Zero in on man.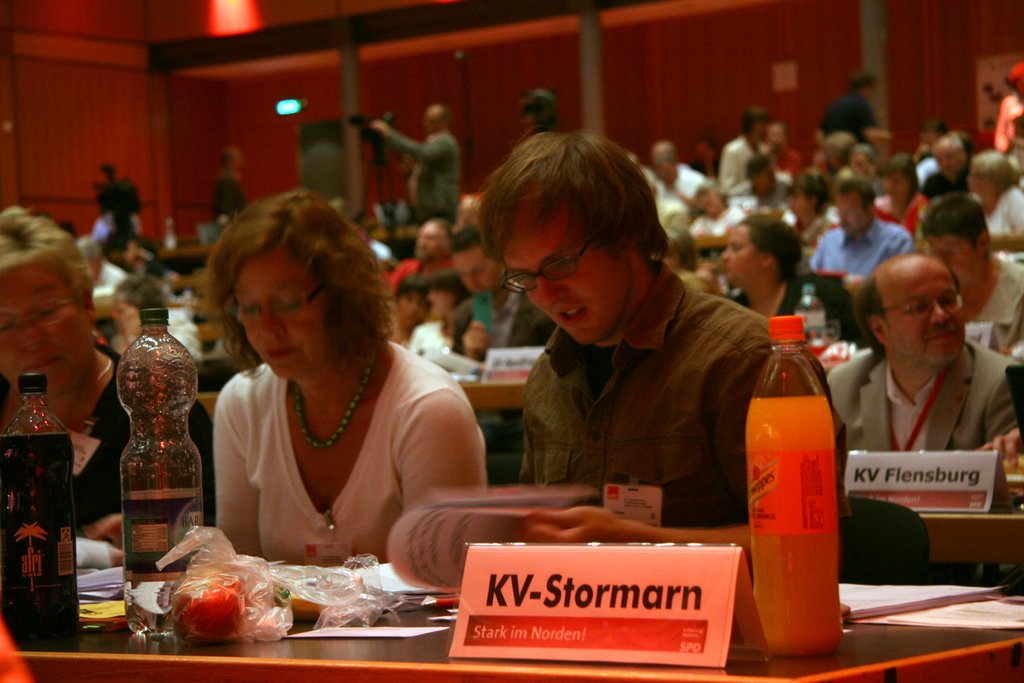
Zeroed in: (x1=917, y1=197, x2=1023, y2=356).
